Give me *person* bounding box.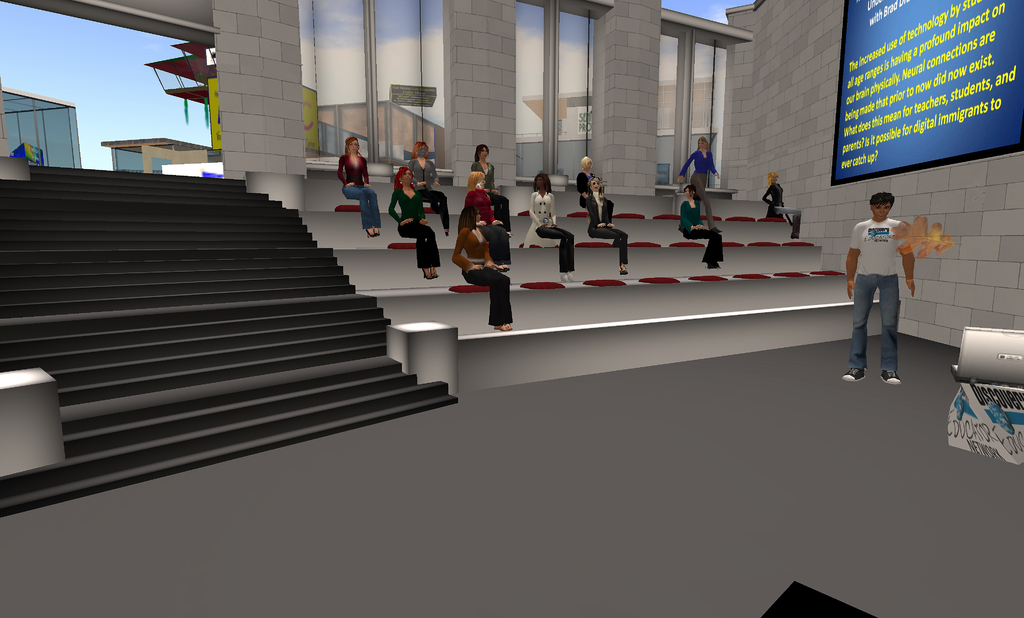
676:181:726:269.
